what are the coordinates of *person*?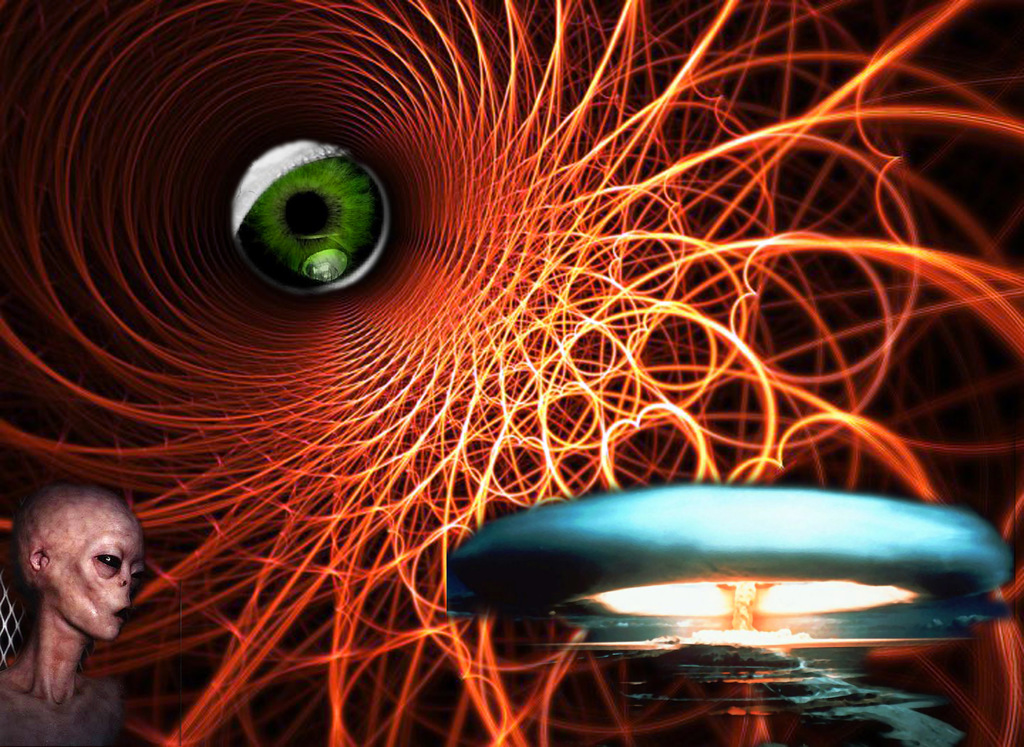
bbox(15, 468, 164, 717).
